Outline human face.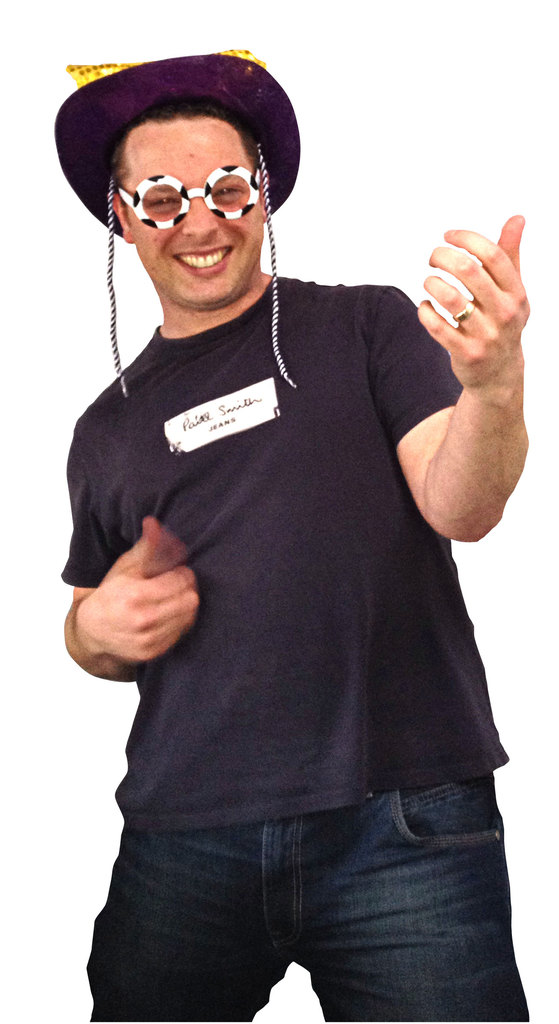
Outline: box=[123, 122, 259, 305].
